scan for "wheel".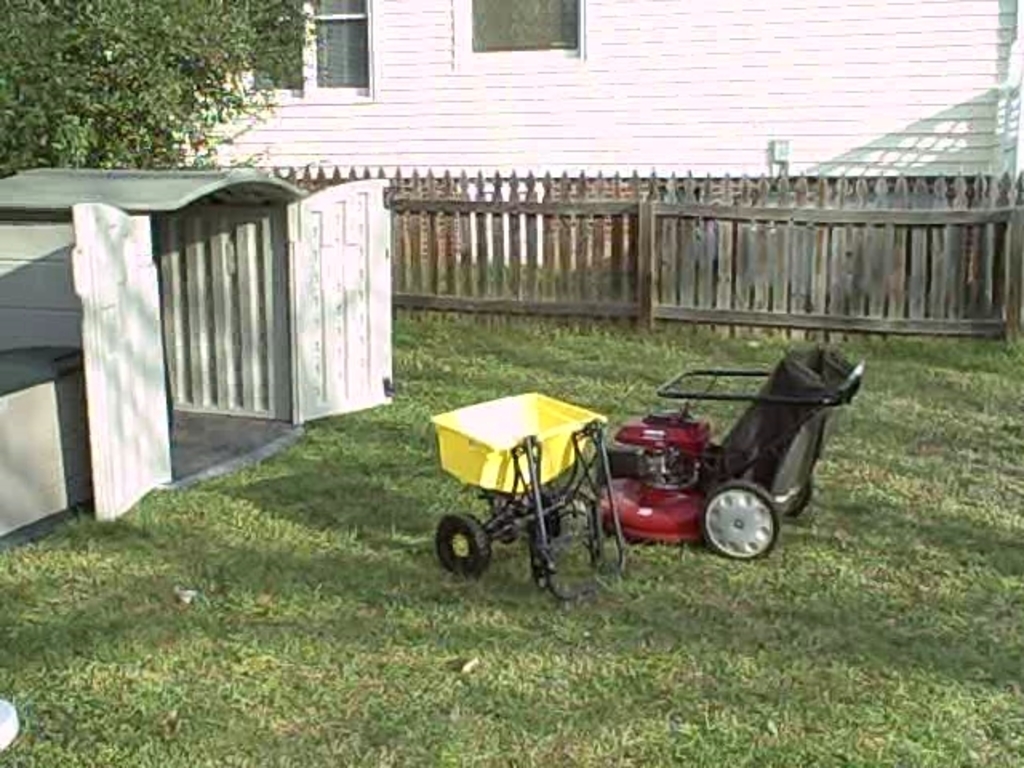
Scan result: bbox=[430, 514, 493, 581].
